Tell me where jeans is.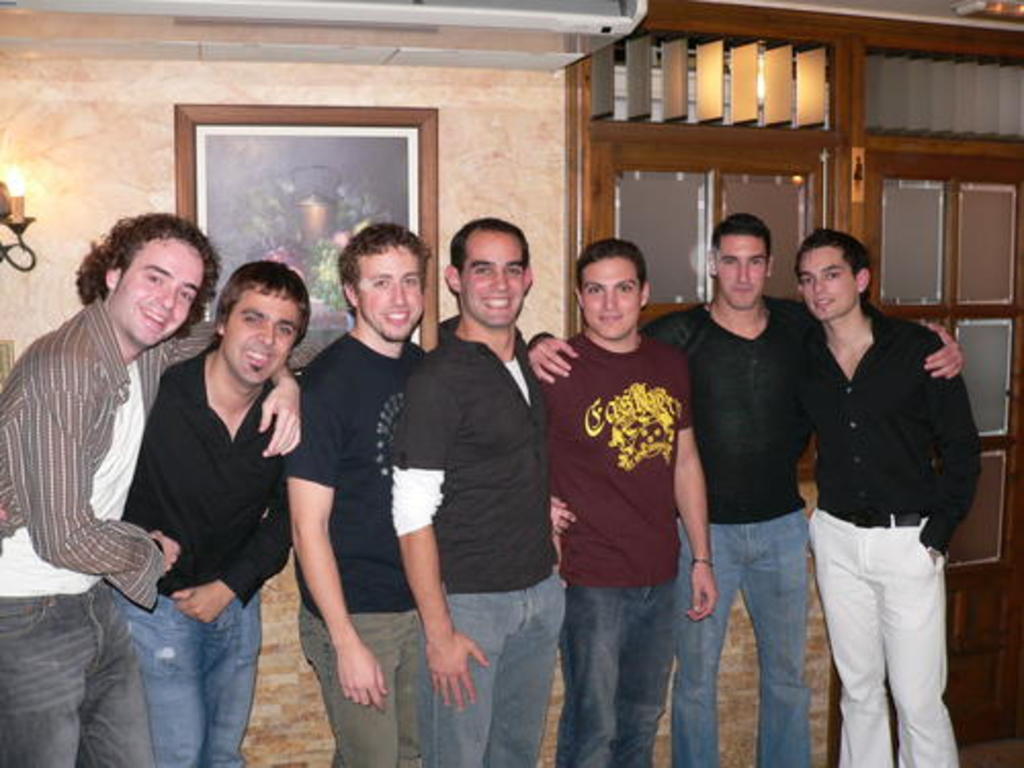
jeans is at <region>561, 582, 682, 766</region>.
